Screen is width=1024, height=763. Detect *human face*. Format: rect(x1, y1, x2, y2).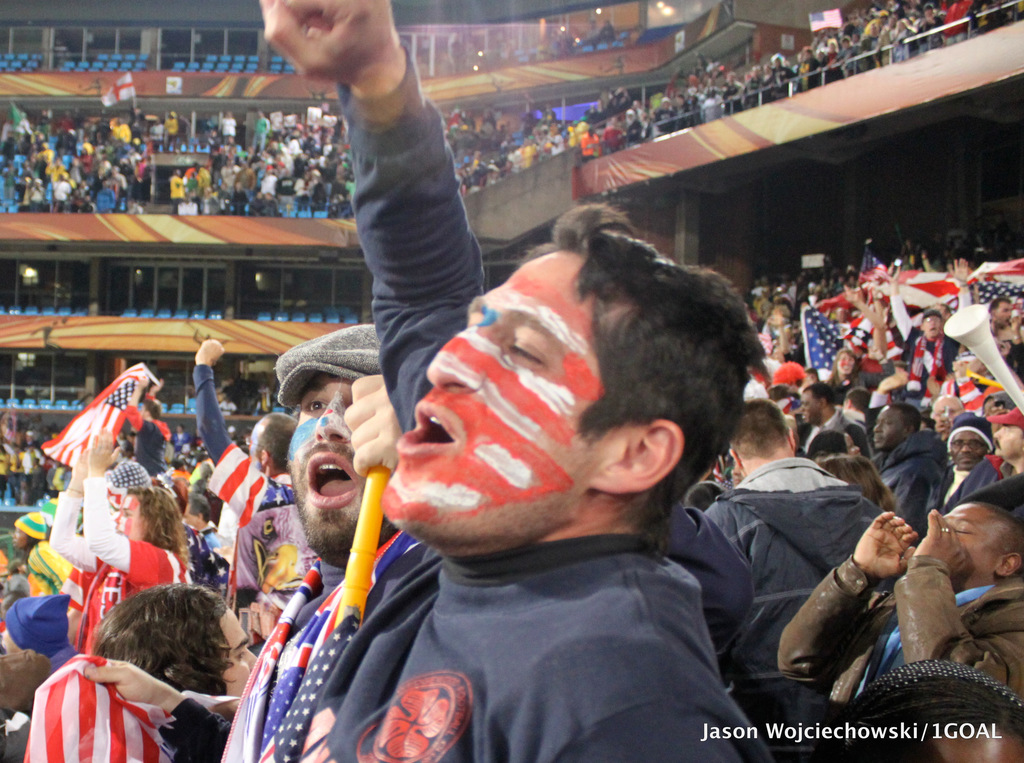
rect(797, 392, 816, 428).
